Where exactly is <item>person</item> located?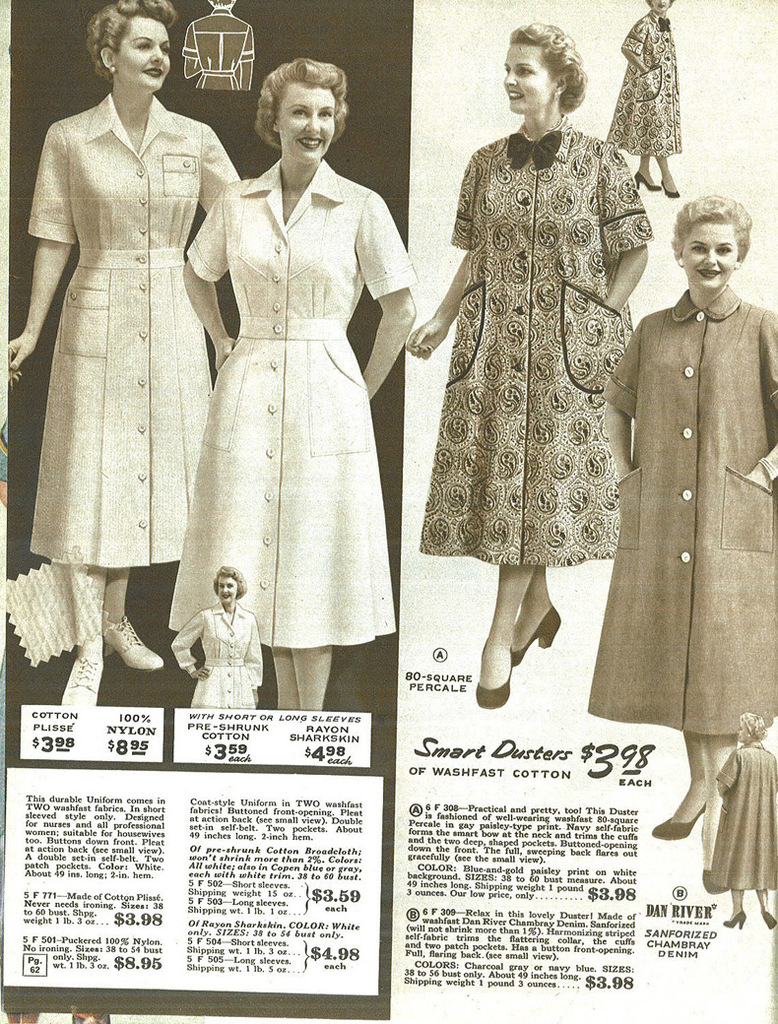
Its bounding box is box(604, 0, 683, 204).
